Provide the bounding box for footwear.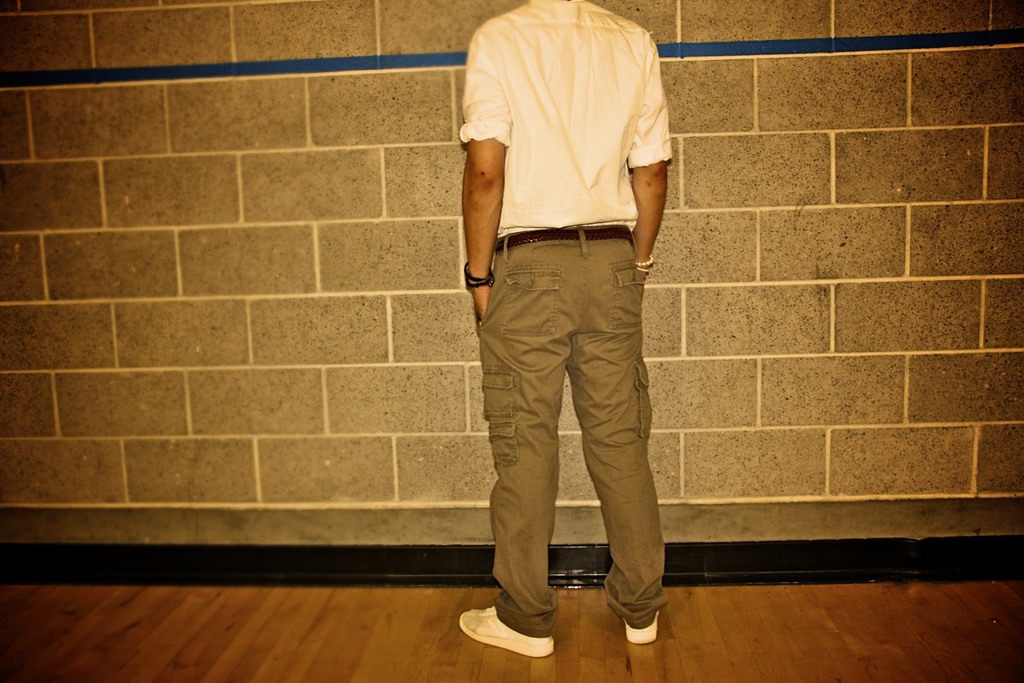
<bbox>625, 616, 659, 646</bbox>.
